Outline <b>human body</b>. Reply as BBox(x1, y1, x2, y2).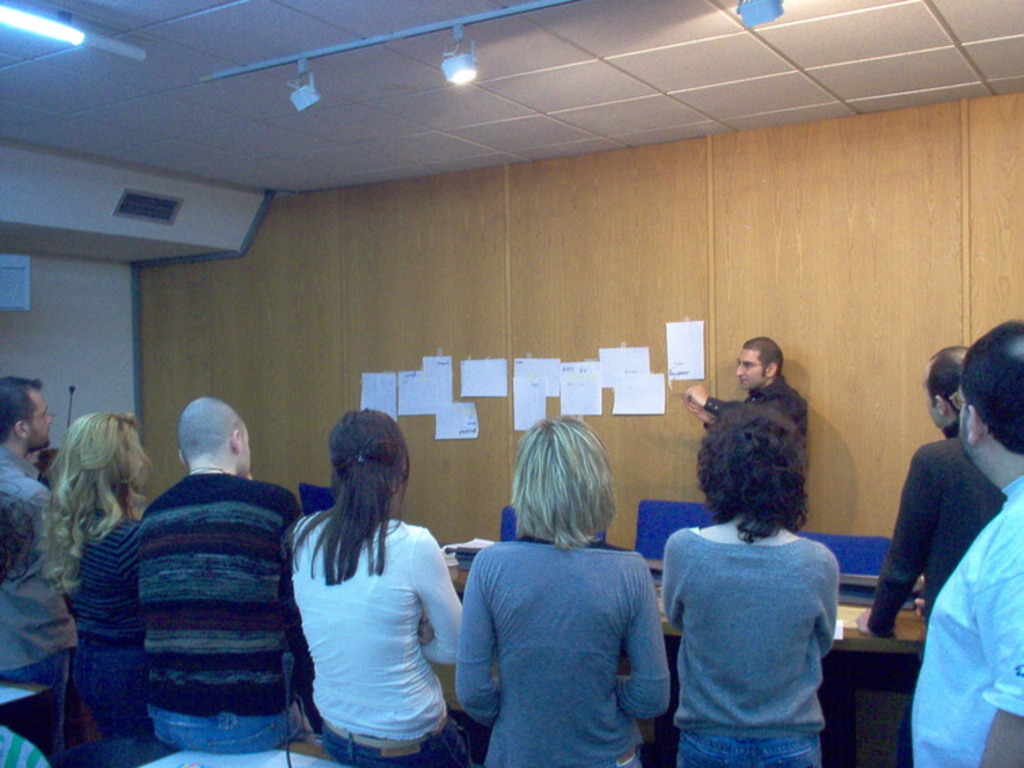
BBox(912, 322, 1023, 767).
